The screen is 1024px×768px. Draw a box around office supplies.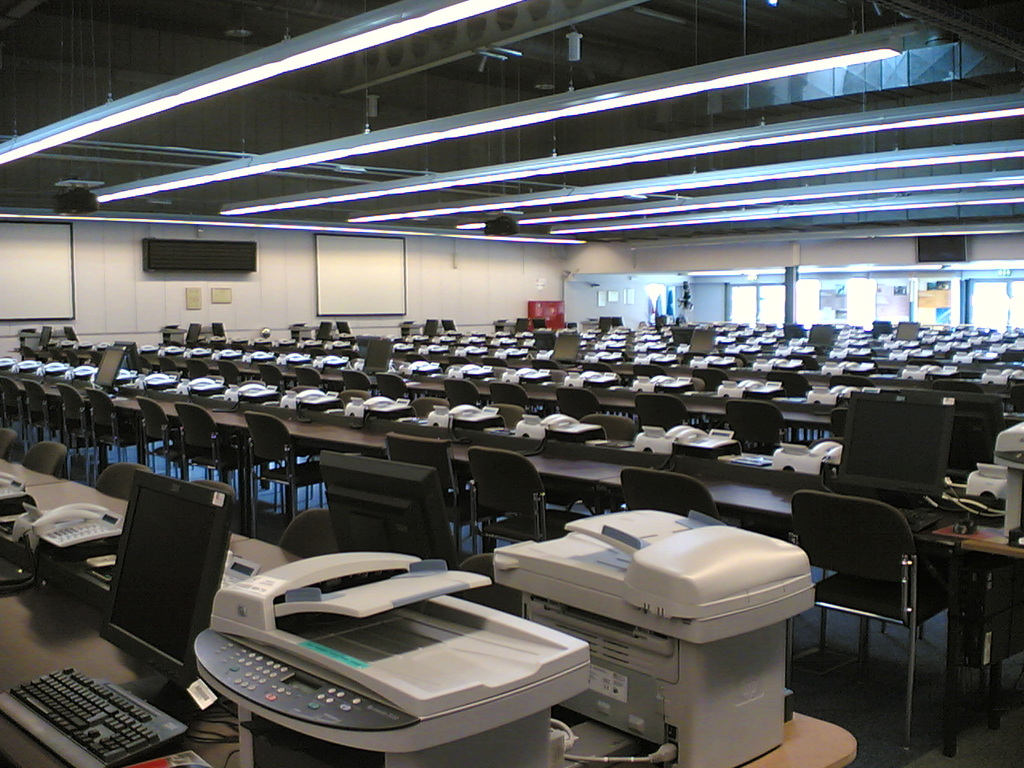
l=830, t=390, r=950, b=506.
